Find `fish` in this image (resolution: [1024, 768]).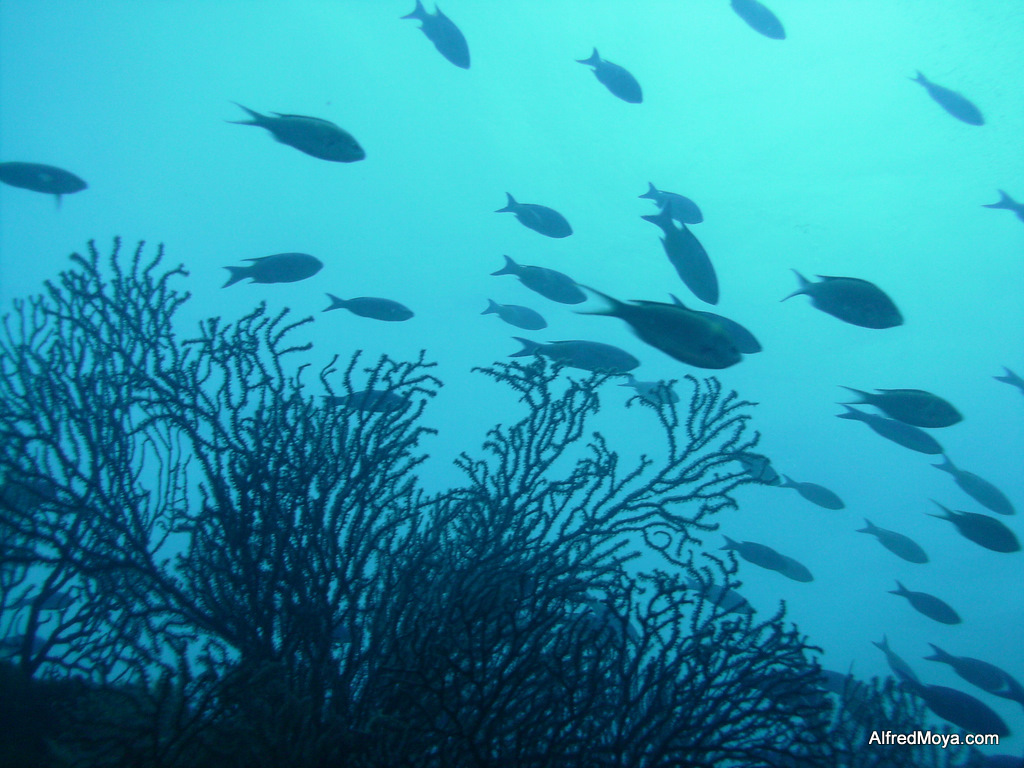
859, 518, 929, 563.
